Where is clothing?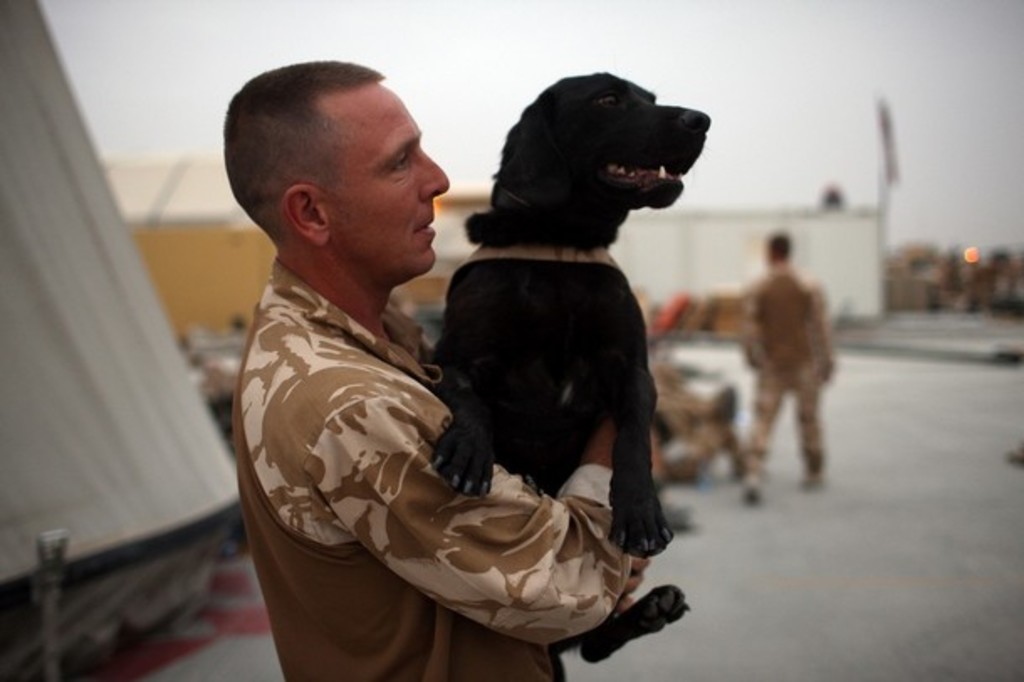
x1=651, y1=363, x2=754, y2=482.
